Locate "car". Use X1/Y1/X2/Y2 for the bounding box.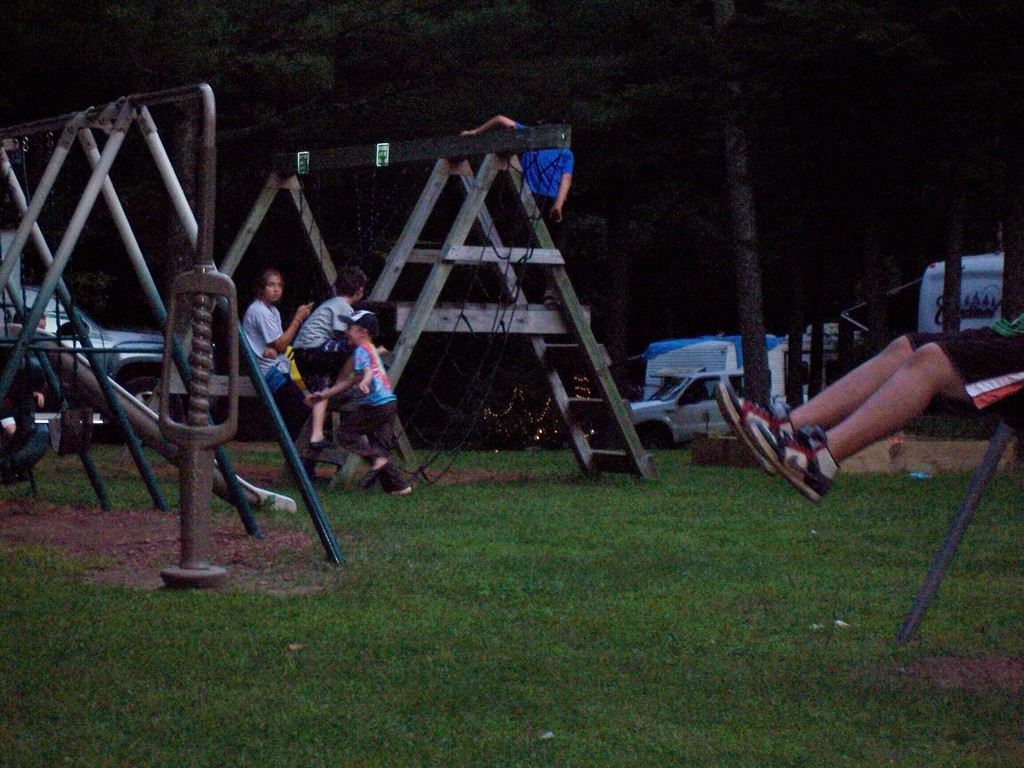
593/367/751/454.
